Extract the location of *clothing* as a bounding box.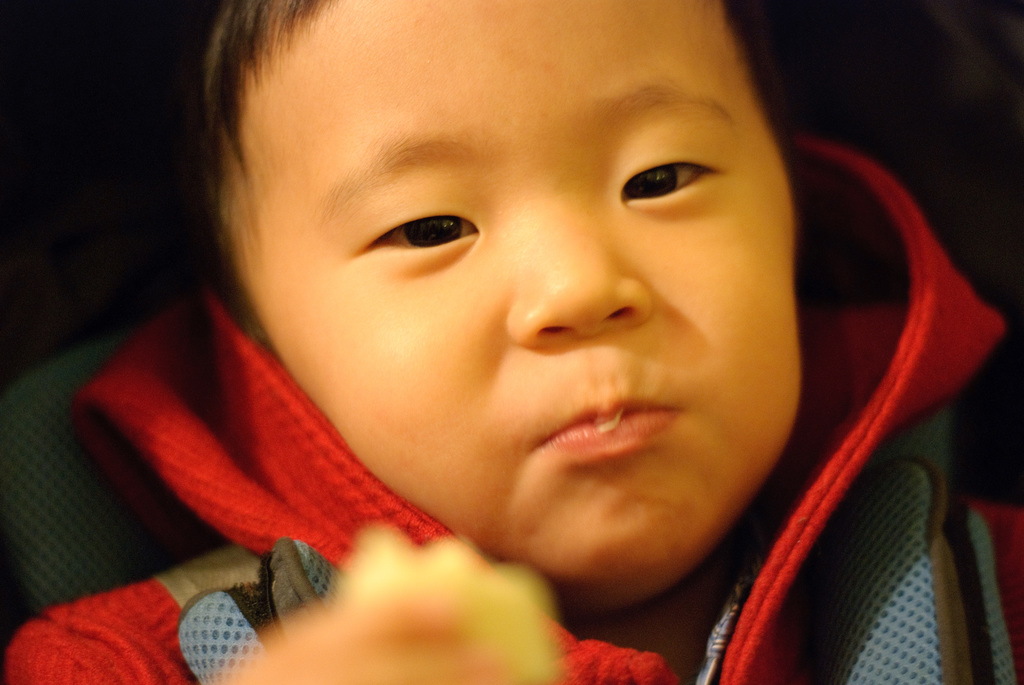
x1=97, y1=141, x2=924, y2=670.
